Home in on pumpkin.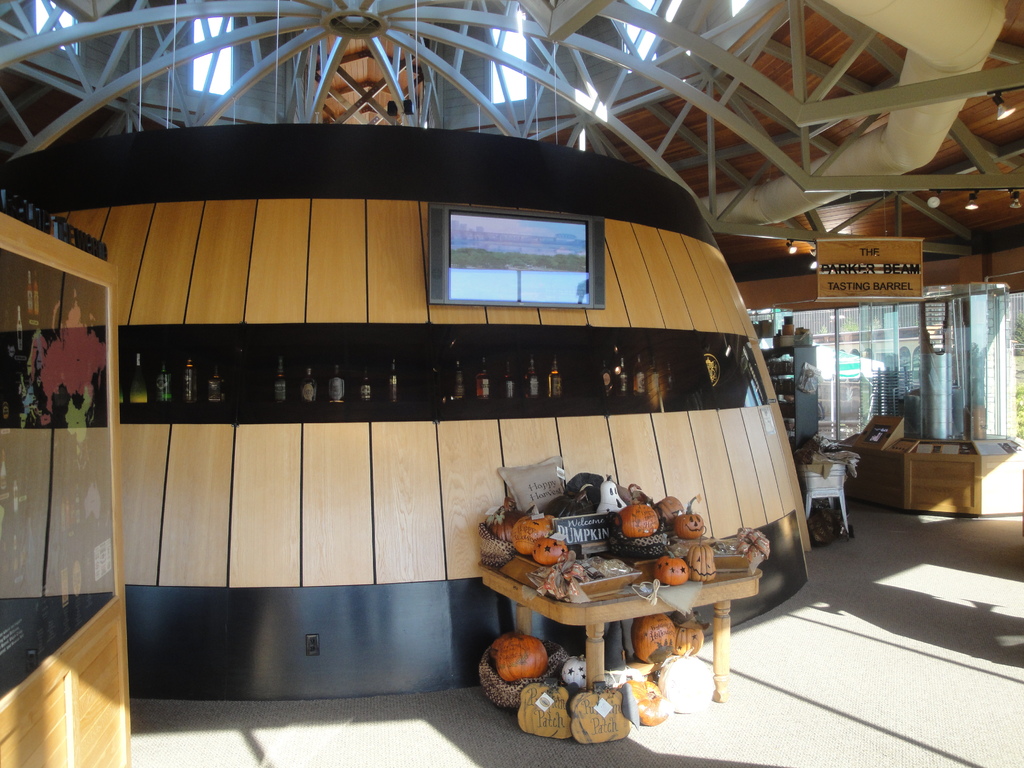
Homed in at <box>527,536,567,564</box>.
